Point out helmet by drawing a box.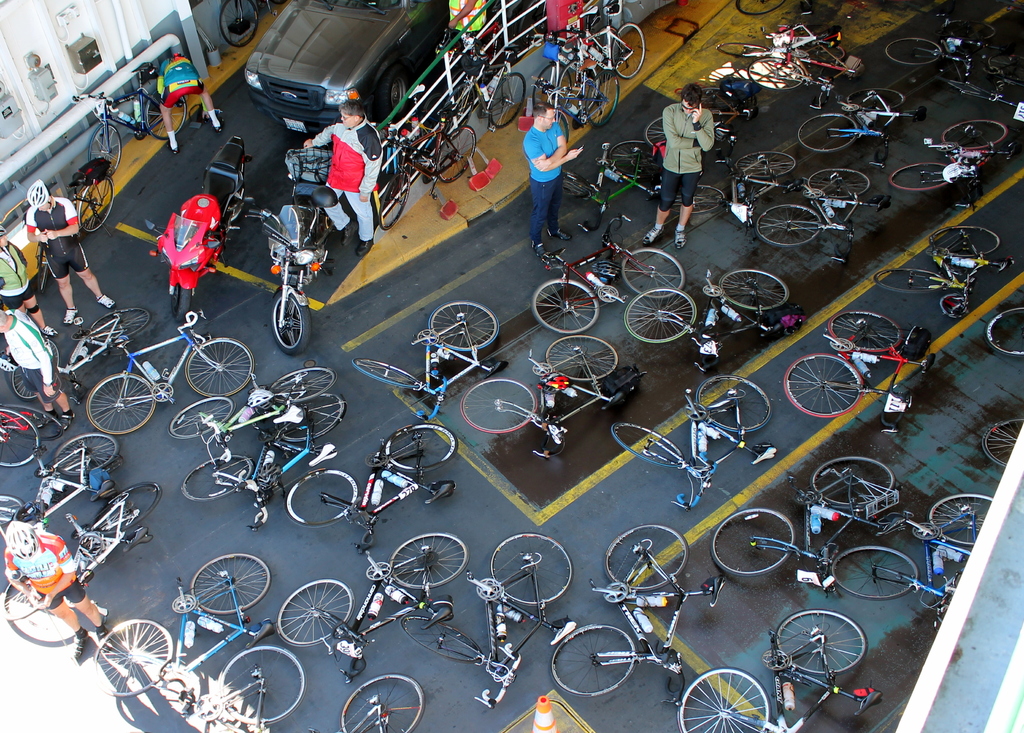
(0,521,42,562).
